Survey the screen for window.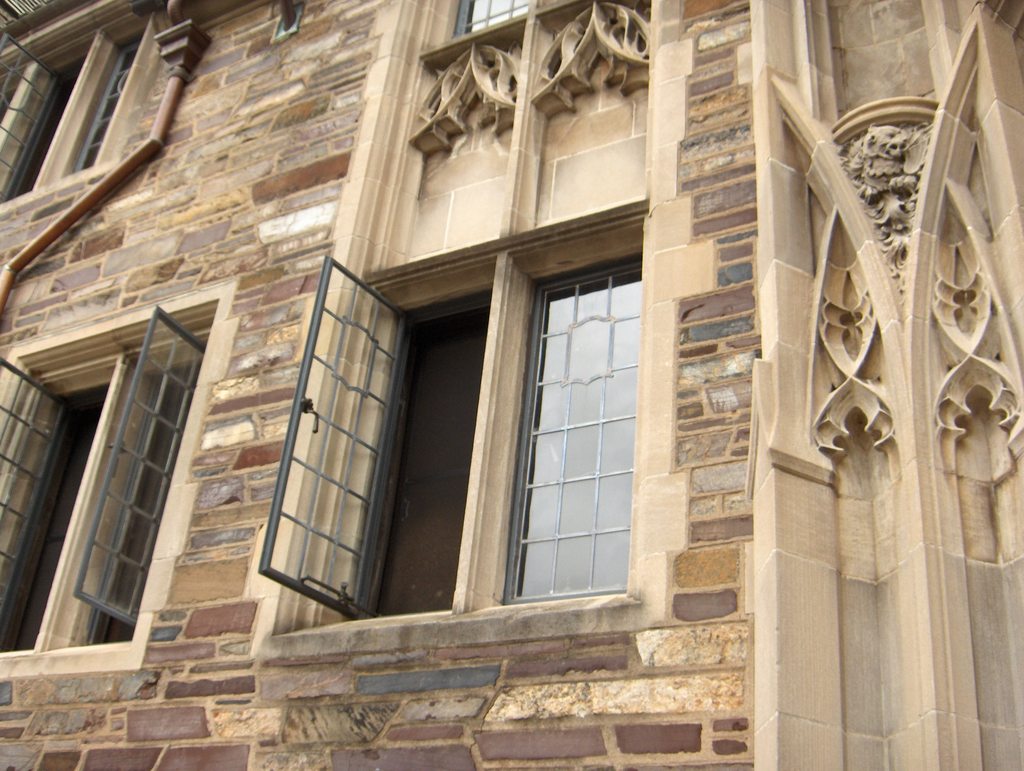
Survey found: {"x1": 495, "y1": 222, "x2": 664, "y2": 621}.
